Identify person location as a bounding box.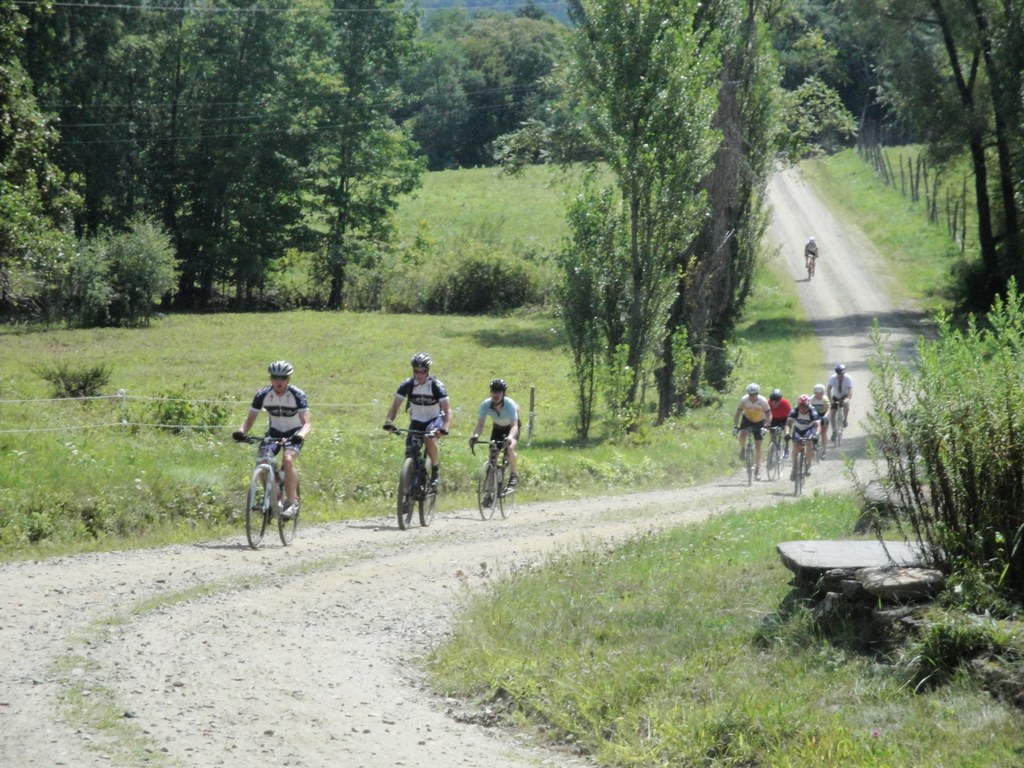
(828, 362, 851, 438).
